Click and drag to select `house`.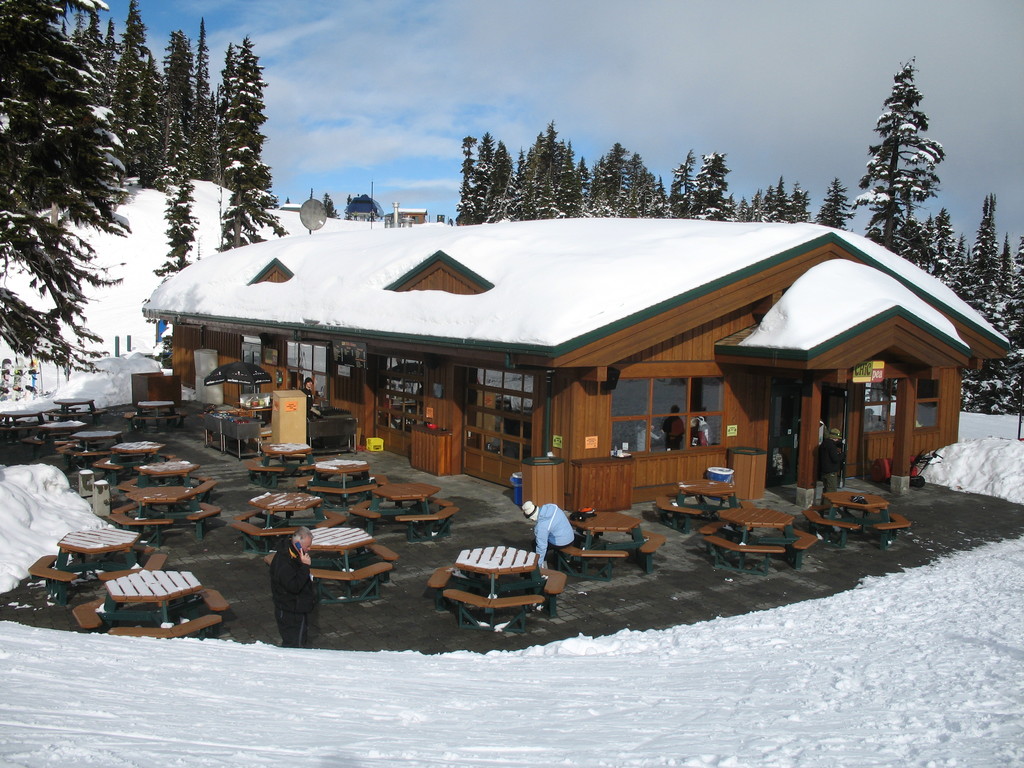
Selection: Rect(397, 207, 426, 220).
